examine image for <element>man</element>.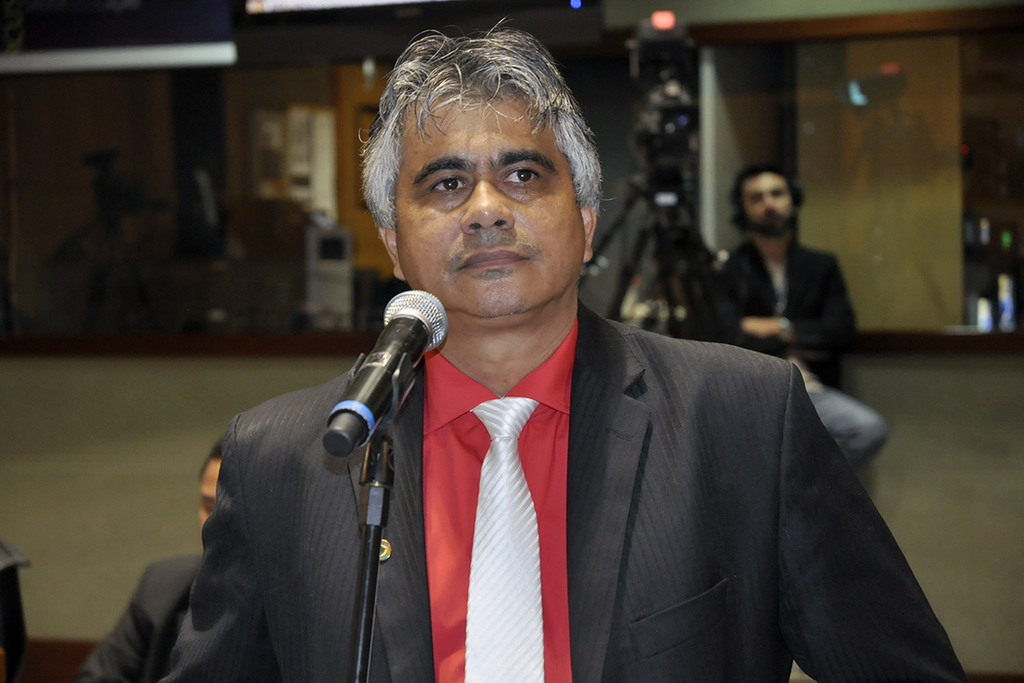
Examination result: 70, 429, 229, 682.
